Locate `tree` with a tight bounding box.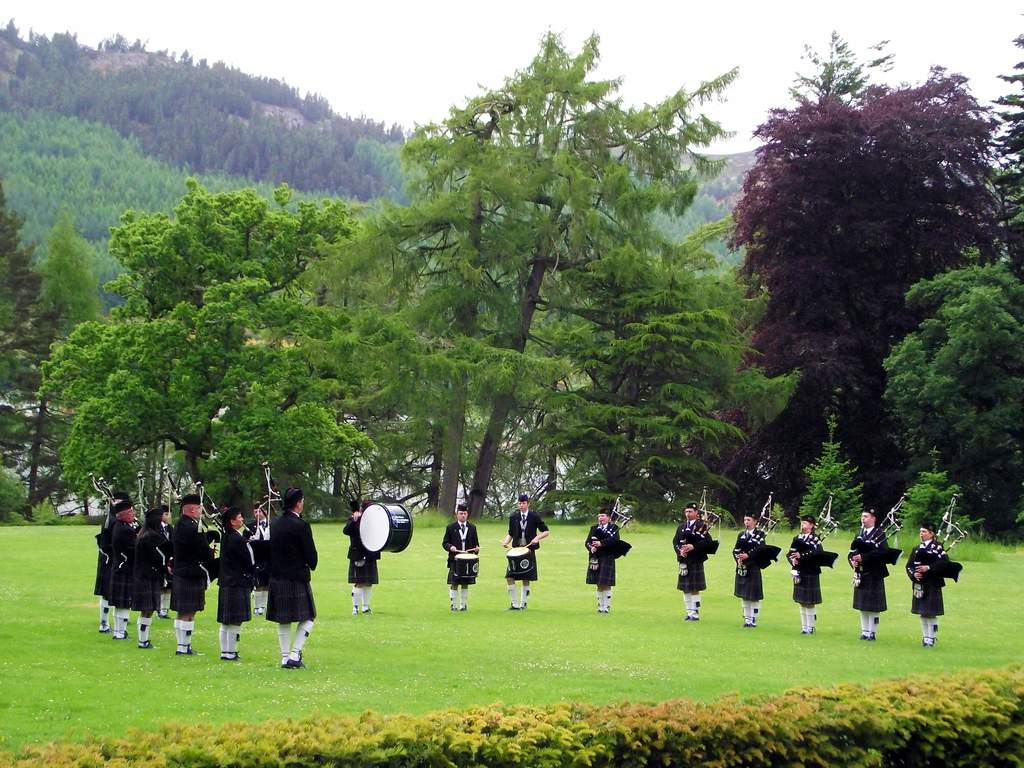
720 47 999 555.
